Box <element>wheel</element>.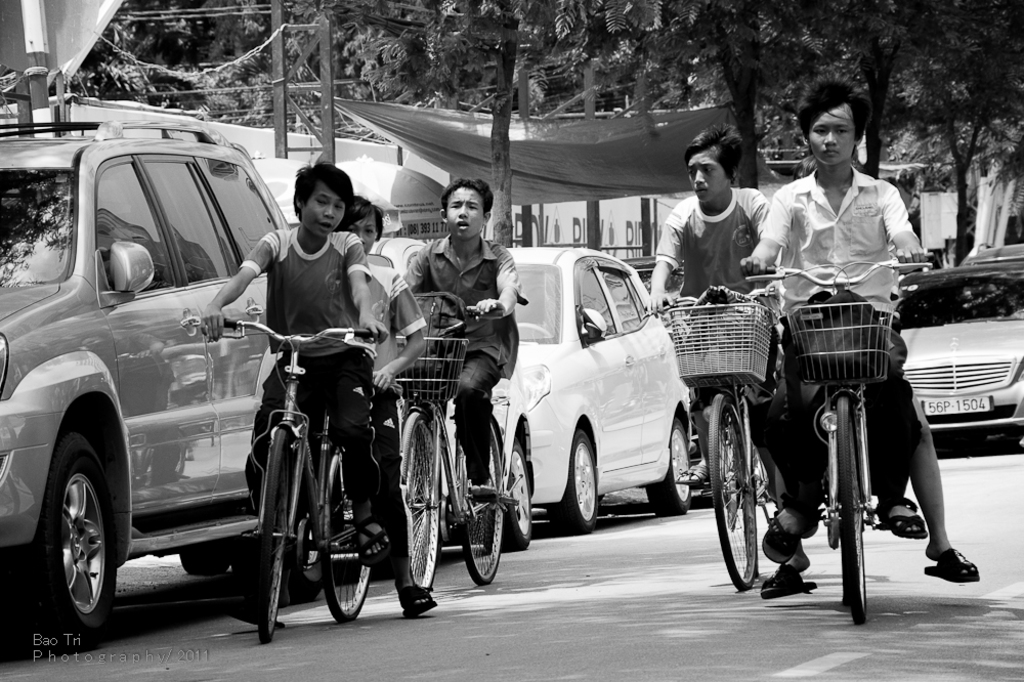
box=[394, 410, 442, 592].
